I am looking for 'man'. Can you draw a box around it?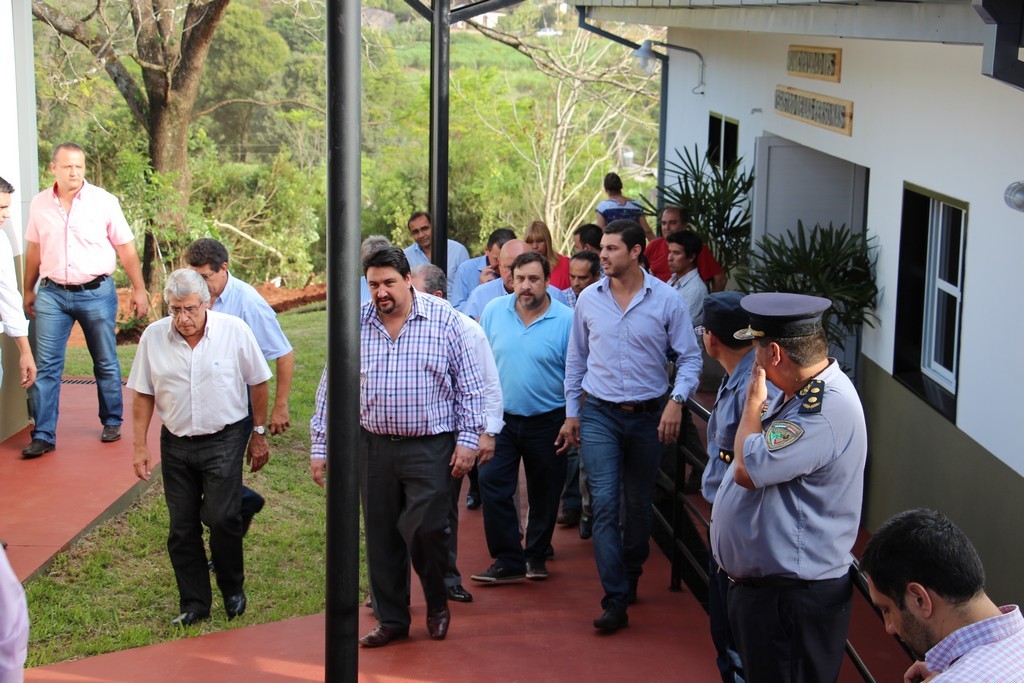
Sure, the bounding box is [367, 269, 505, 607].
